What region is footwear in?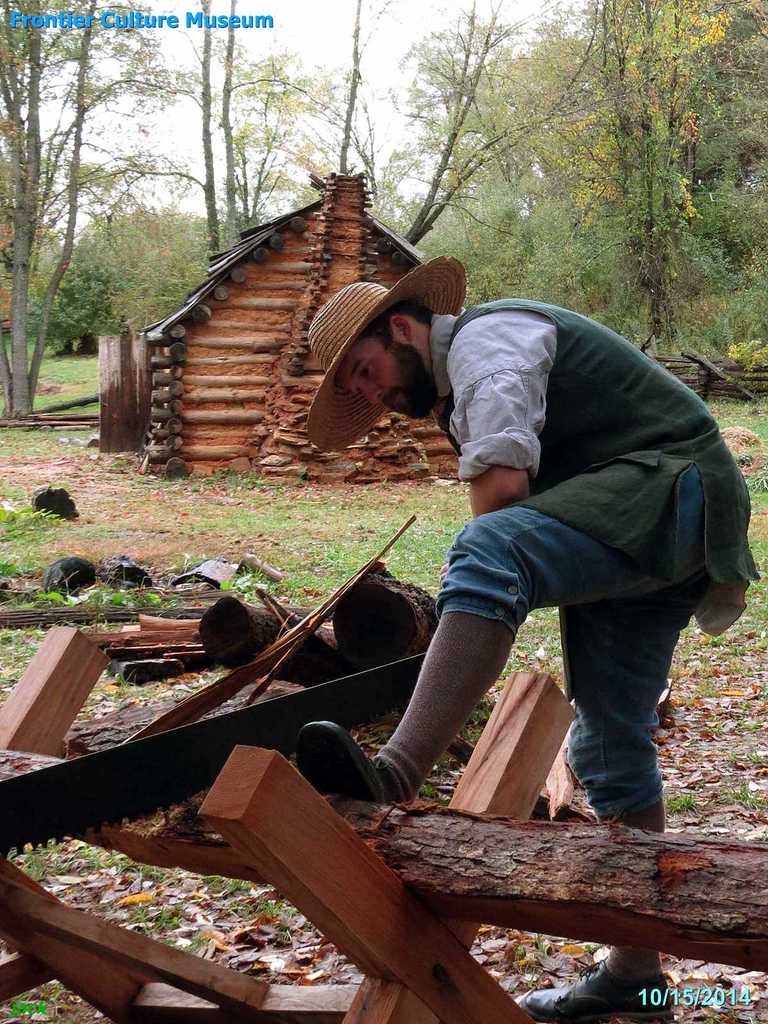
513:958:672:1023.
